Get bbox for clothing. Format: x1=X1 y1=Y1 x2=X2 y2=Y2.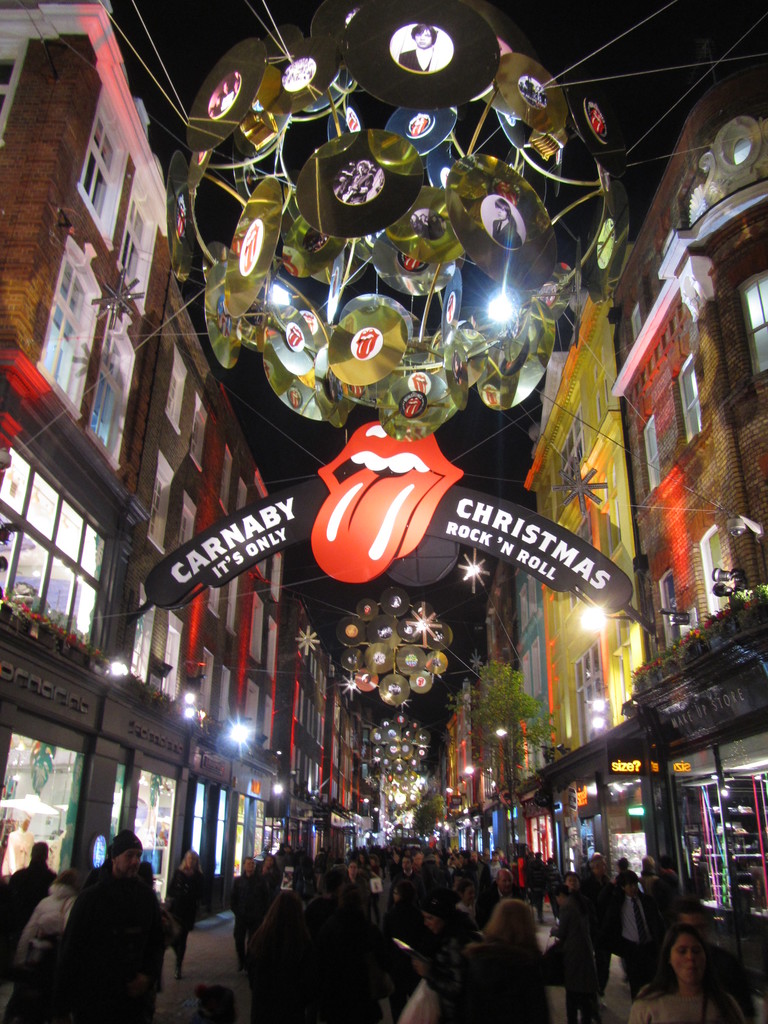
x1=438 y1=935 x2=543 y2=1023.
